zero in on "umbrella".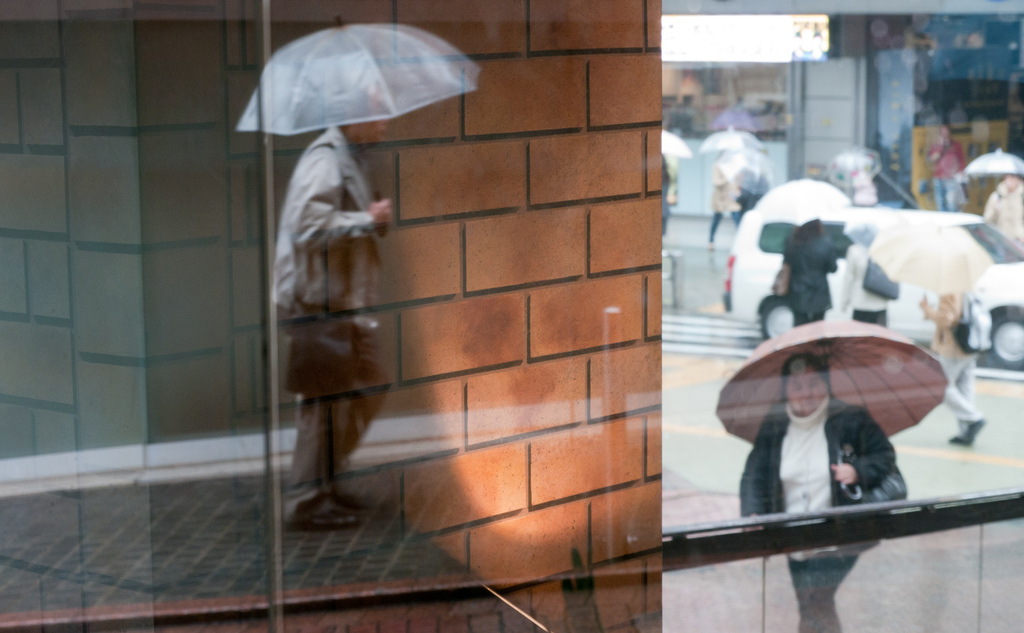
Zeroed in: (751,179,854,230).
